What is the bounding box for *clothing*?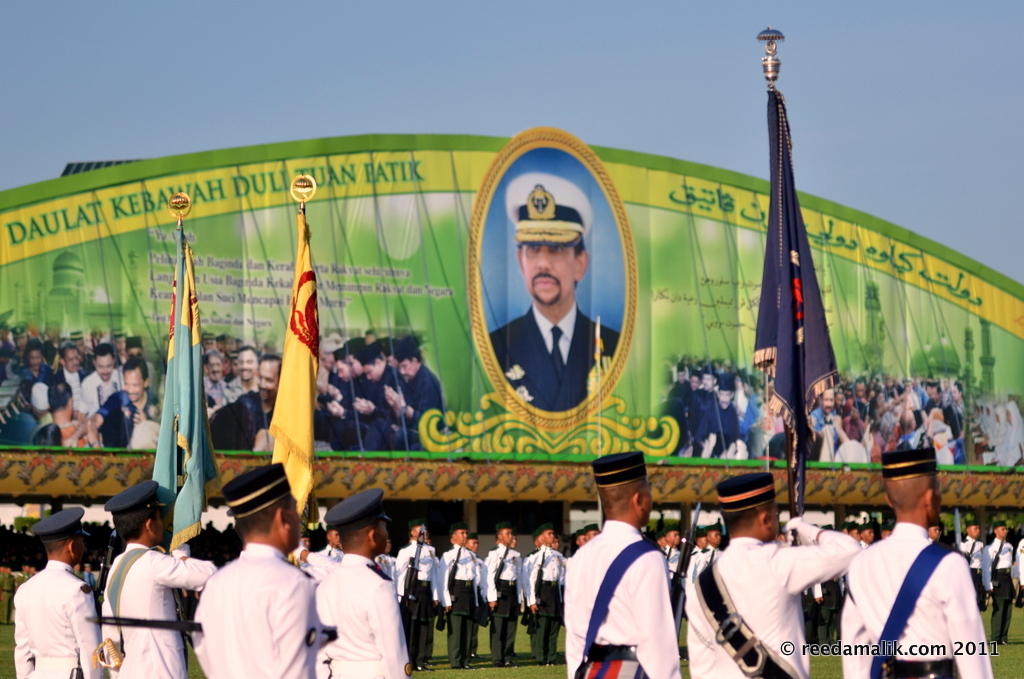
left=94, top=542, right=216, bottom=678.
